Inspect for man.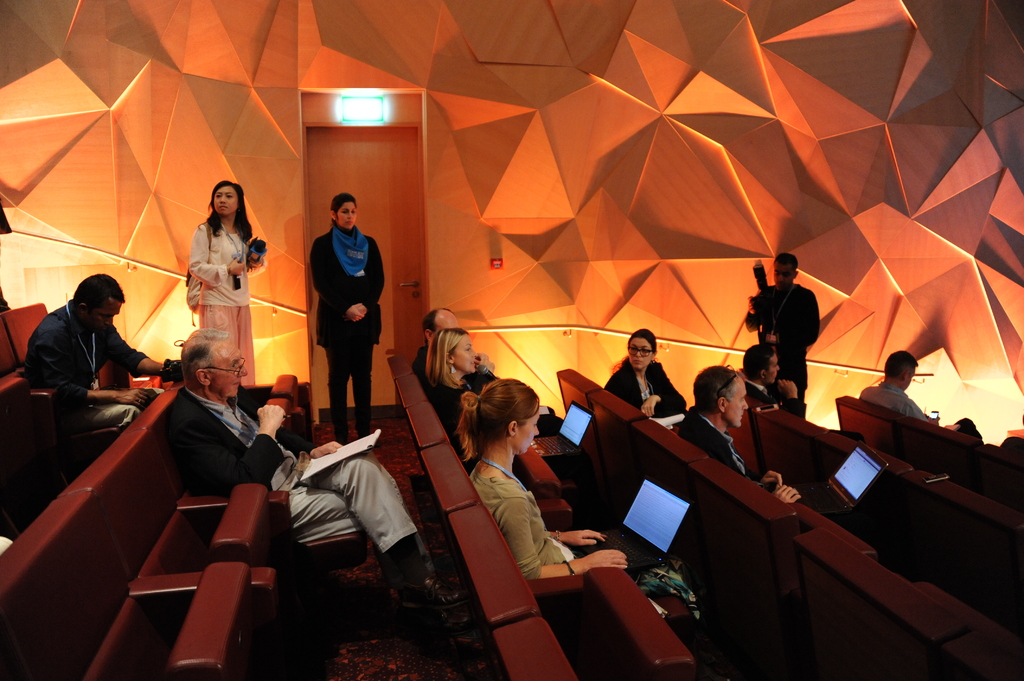
Inspection: (x1=13, y1=269, x2=148, y2=433).
